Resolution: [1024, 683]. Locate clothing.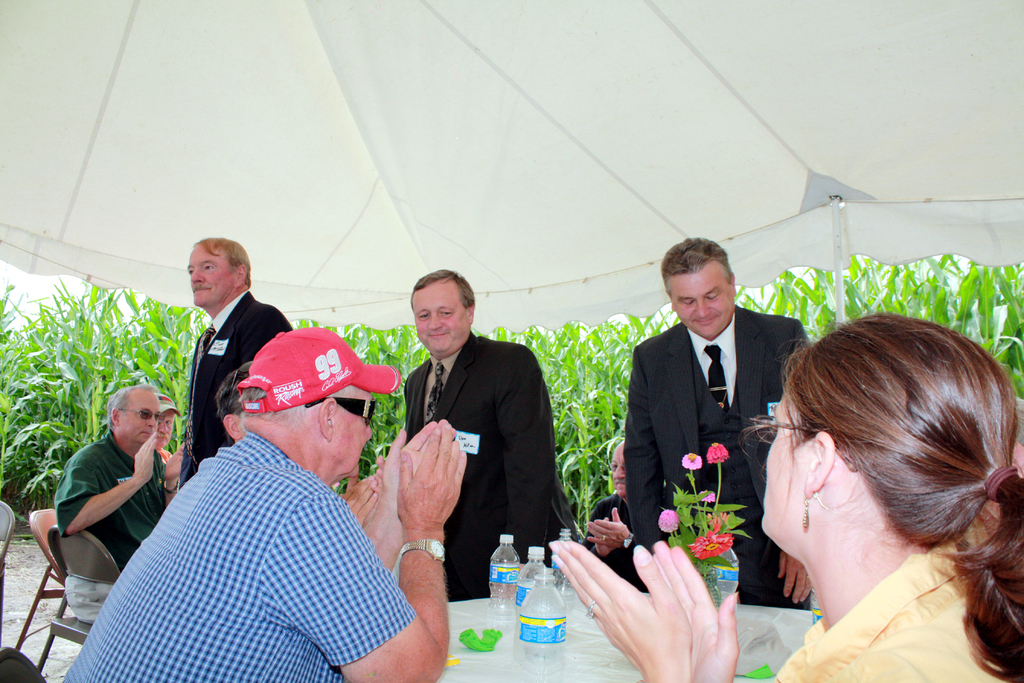
Rect(407, 326, 563, 601).
